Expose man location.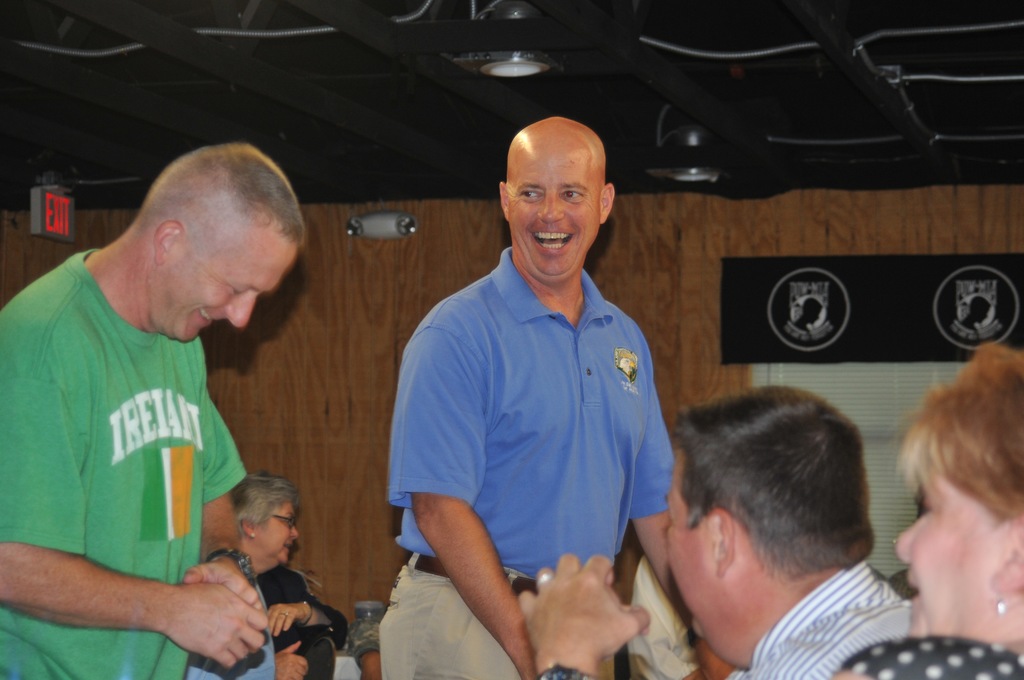
Exposed at x1=0 y1=135 x2=303 y2=679.
